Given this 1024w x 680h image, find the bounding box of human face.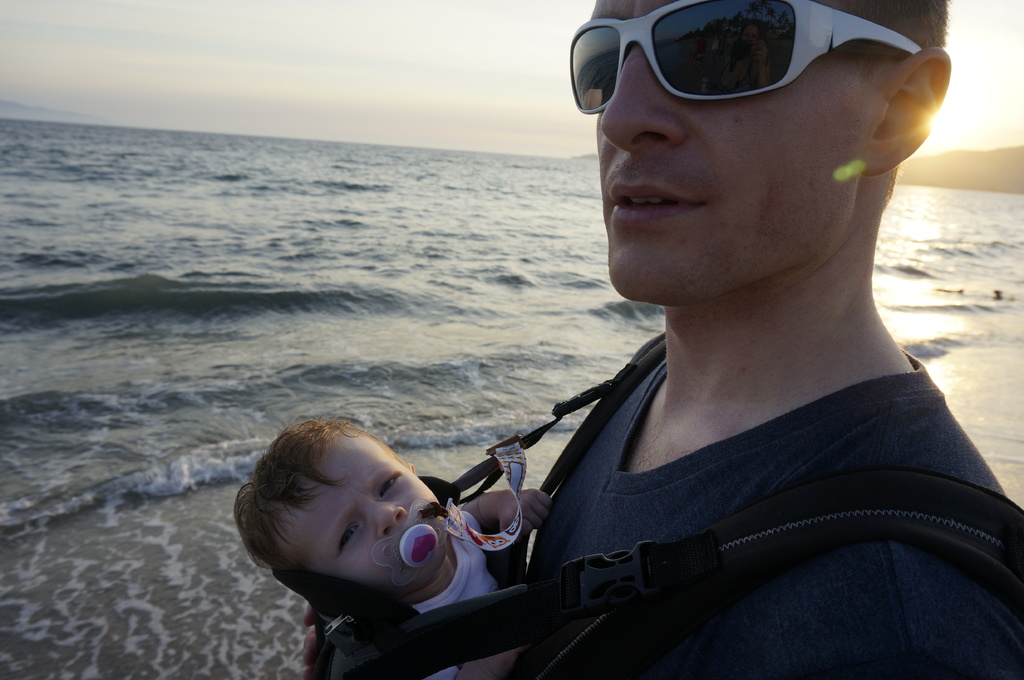
<region>586, 0, 869, 299</region>.
